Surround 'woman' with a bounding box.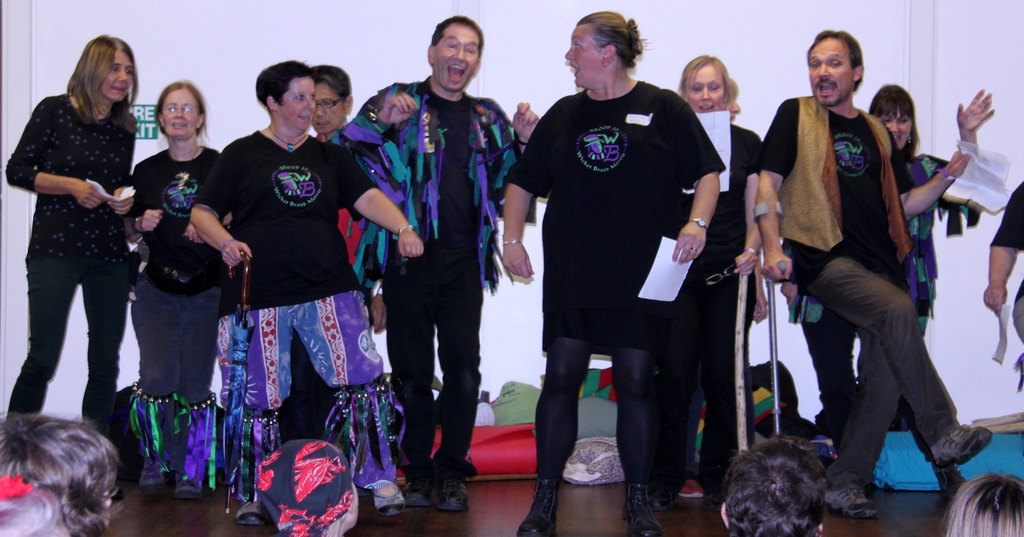
[x1=189, y1=60, x2=420, y2=519].
